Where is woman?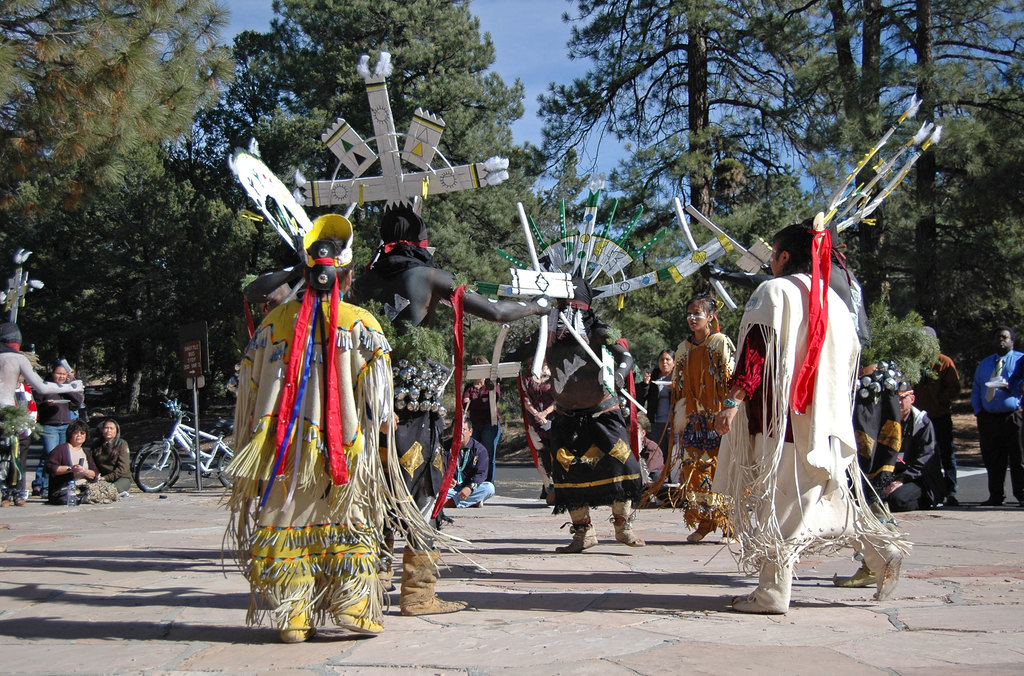
detection(84, 416, 135, 494).
